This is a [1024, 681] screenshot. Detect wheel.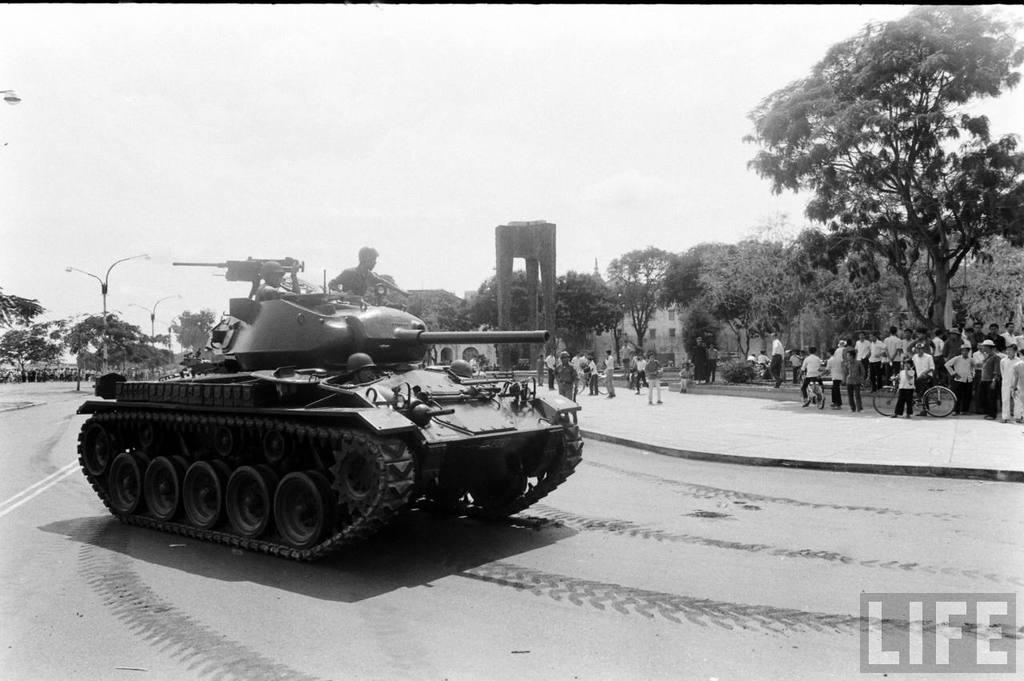
(x1=232, y1=471, x2=269, y2=545).
